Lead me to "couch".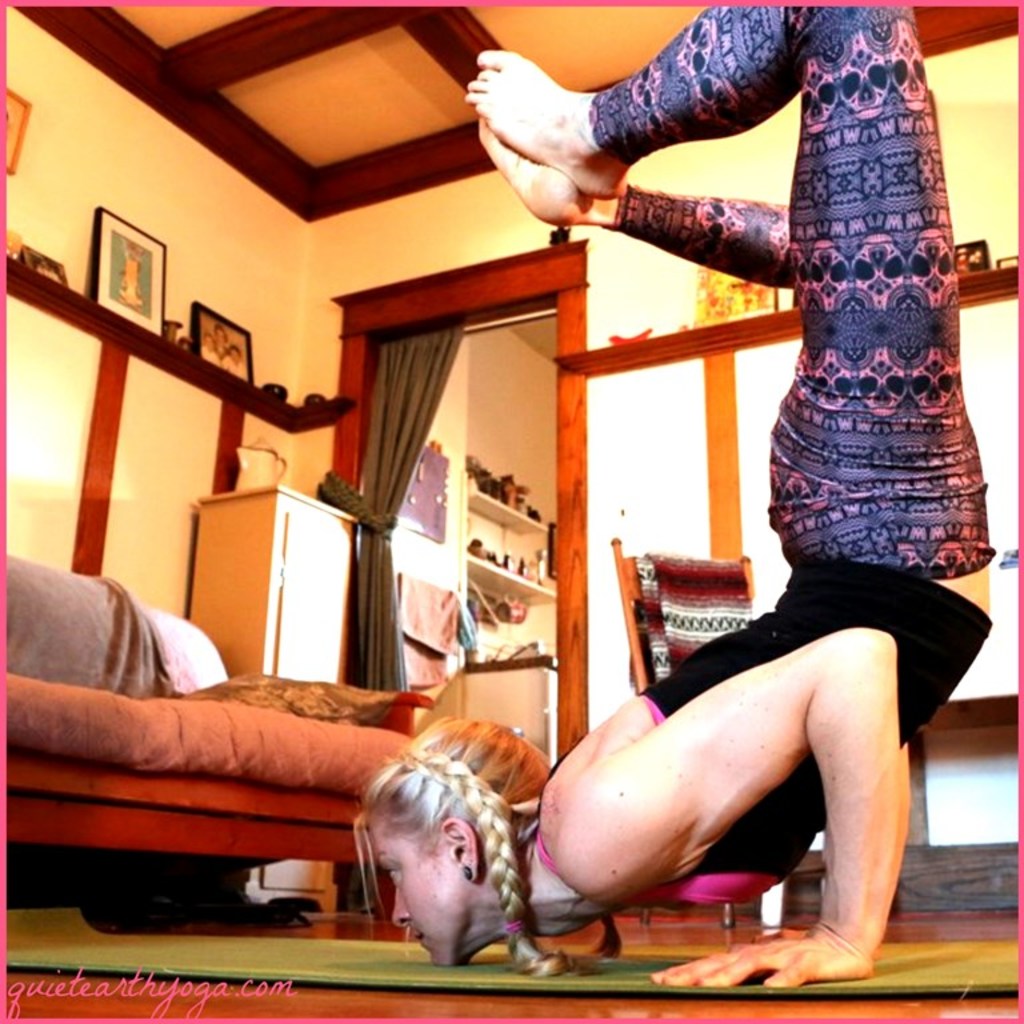
Lead to box=[16, 567, 571, 917].
